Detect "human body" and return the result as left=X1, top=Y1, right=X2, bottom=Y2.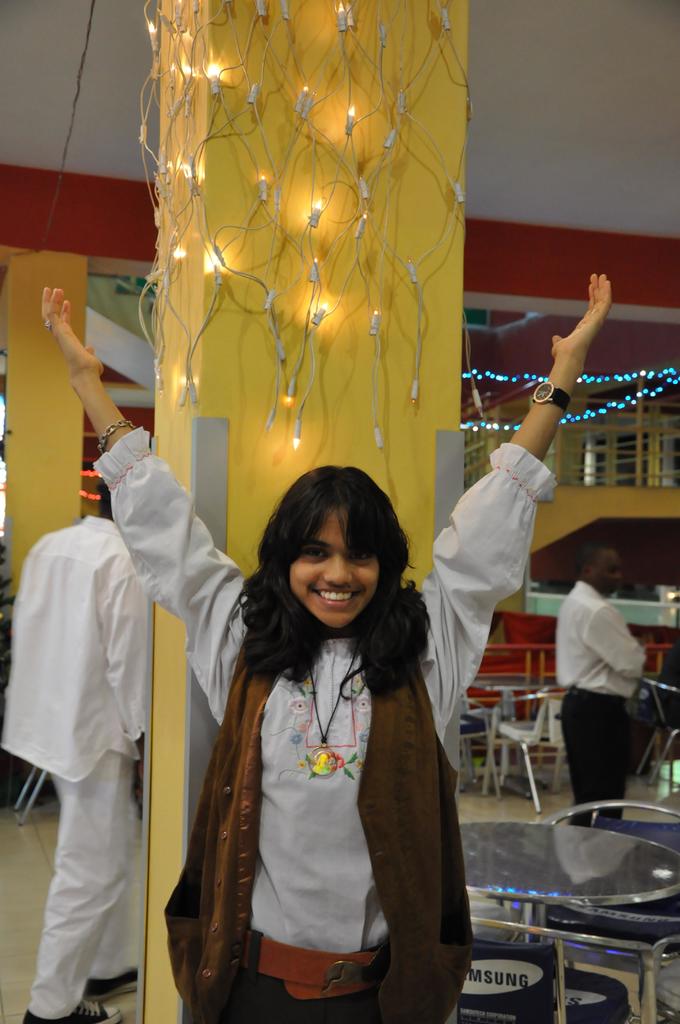
left=140, top=143, right=449, bottom=980.
